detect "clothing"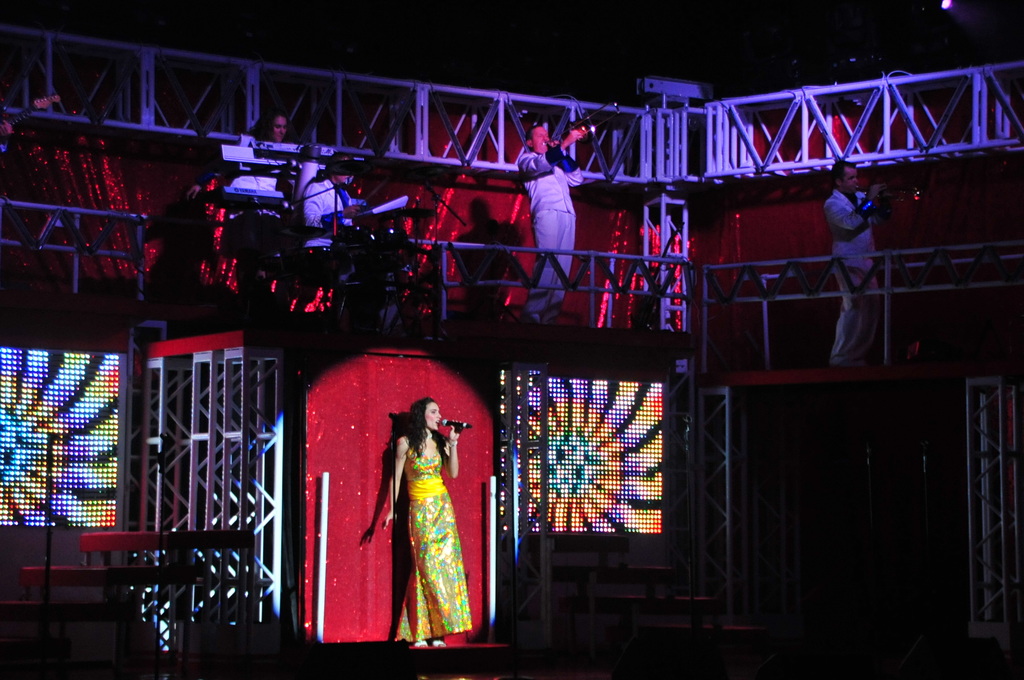
<box>232,168,286,193</box>
